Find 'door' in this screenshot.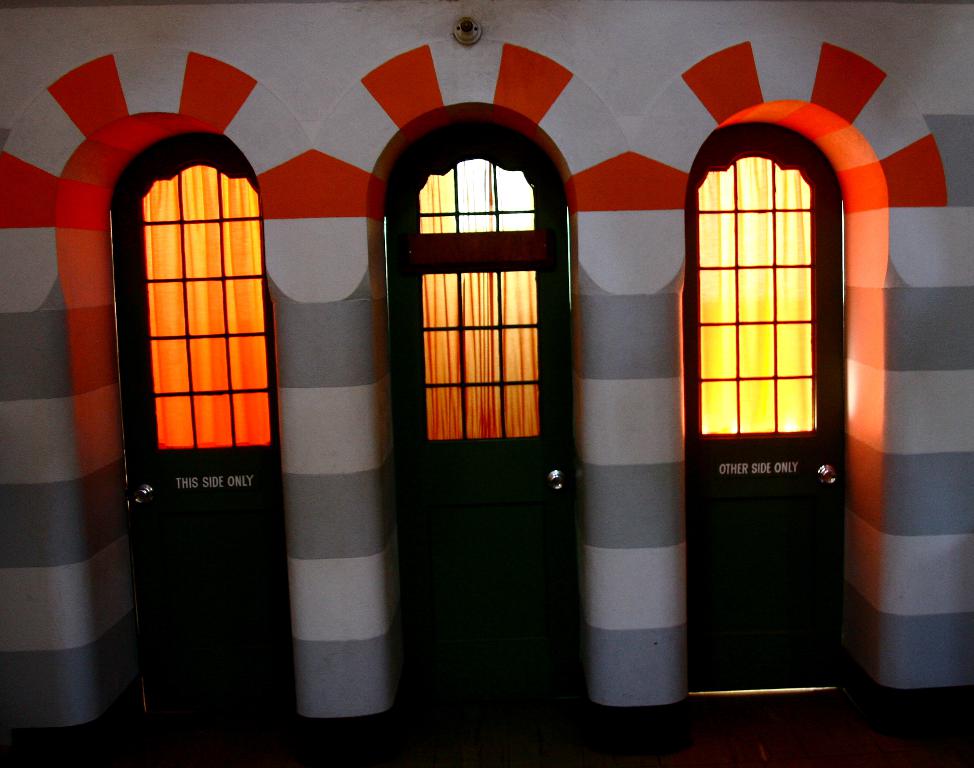
The bounding box for 'door' is l=687, t=119, r=853, b=691.
